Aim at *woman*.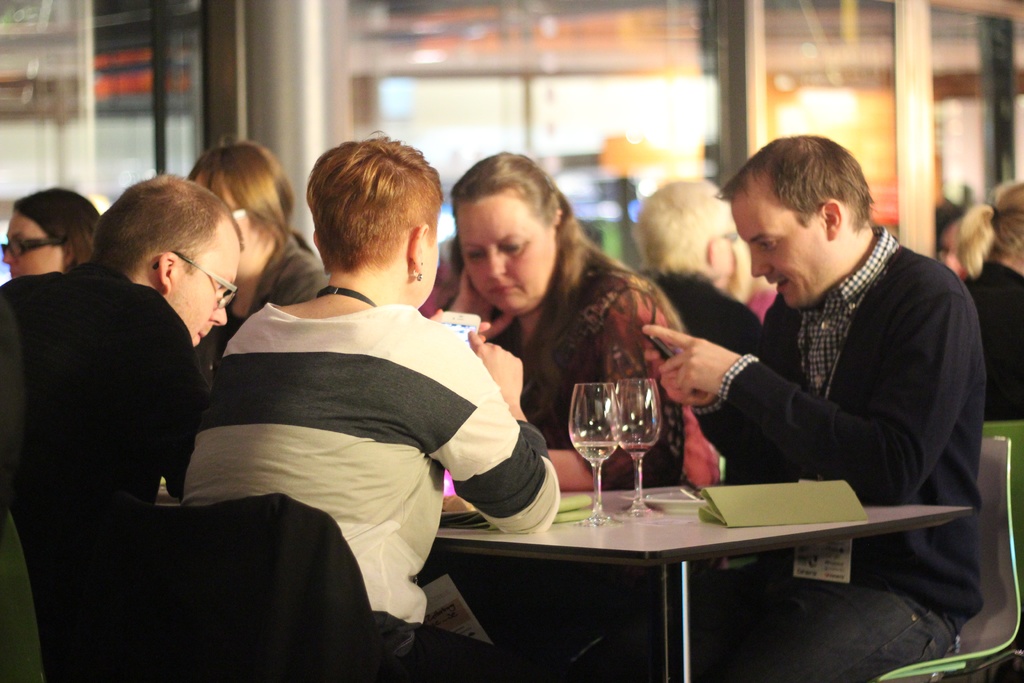
Aimed at <box>428,148,725,498</box>.
